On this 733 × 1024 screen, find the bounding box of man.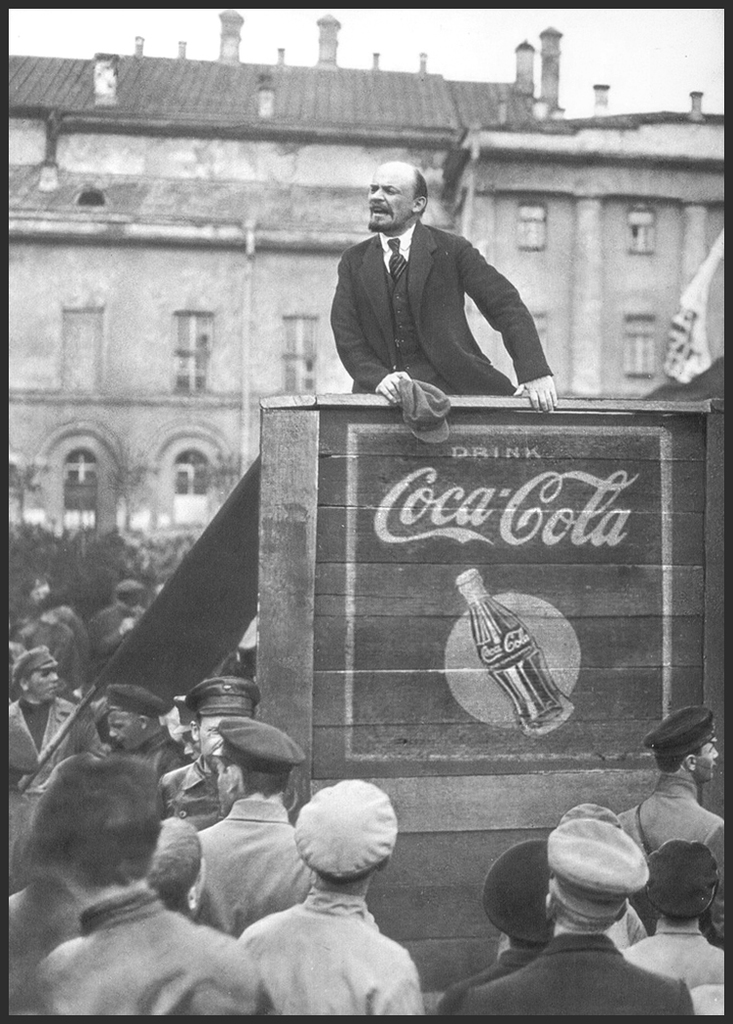
Bounding box: [311,152,571,419].
